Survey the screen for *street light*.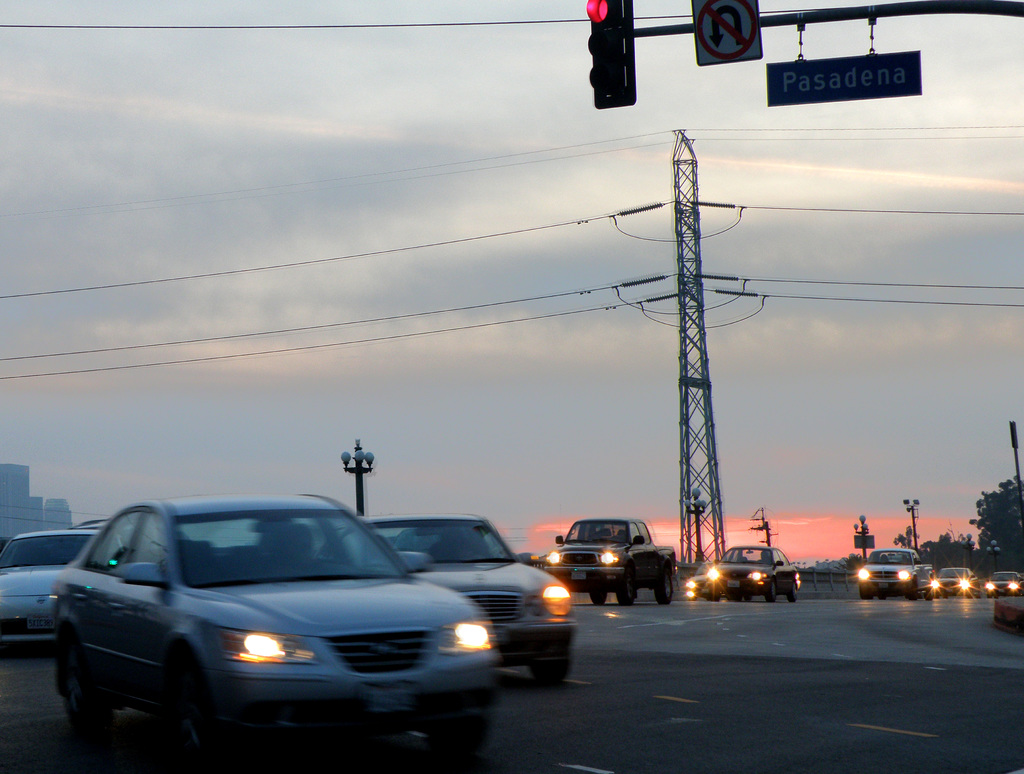
Survey found: [left=987, top=537, right=1004, bottom=569].
